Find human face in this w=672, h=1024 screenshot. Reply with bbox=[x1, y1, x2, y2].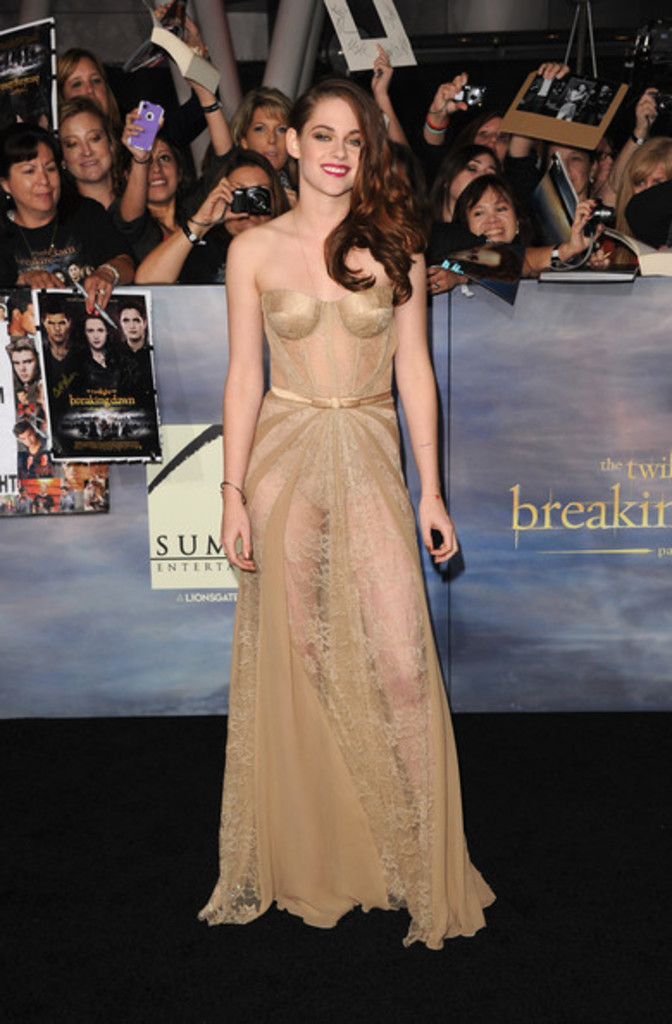
bbox=[550, 136, 593, 193].
